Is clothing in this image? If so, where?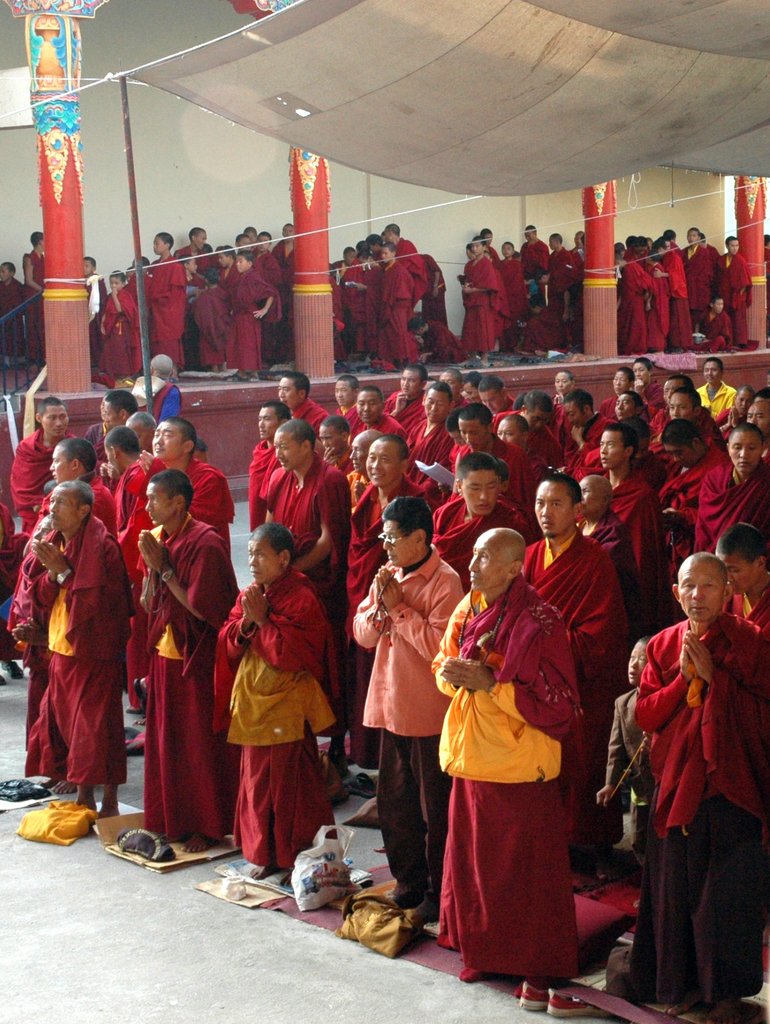
Yes, at 206:250:224:268.
